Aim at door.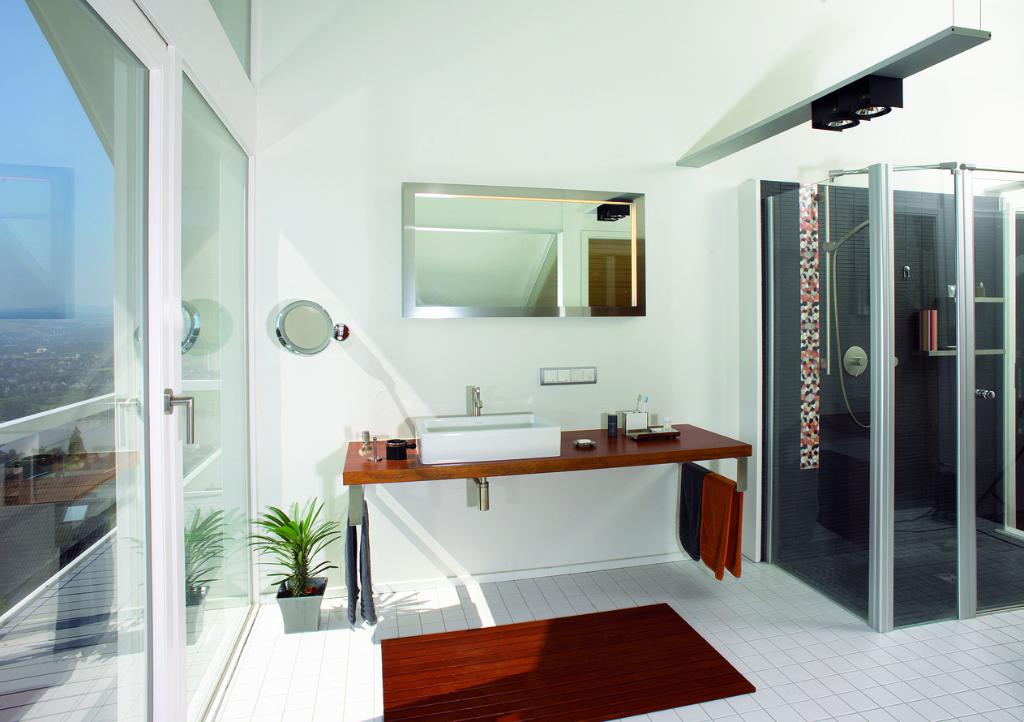
Aimed at {"left": 171, "top": 62, "right": 262, "bottom": 716}.
